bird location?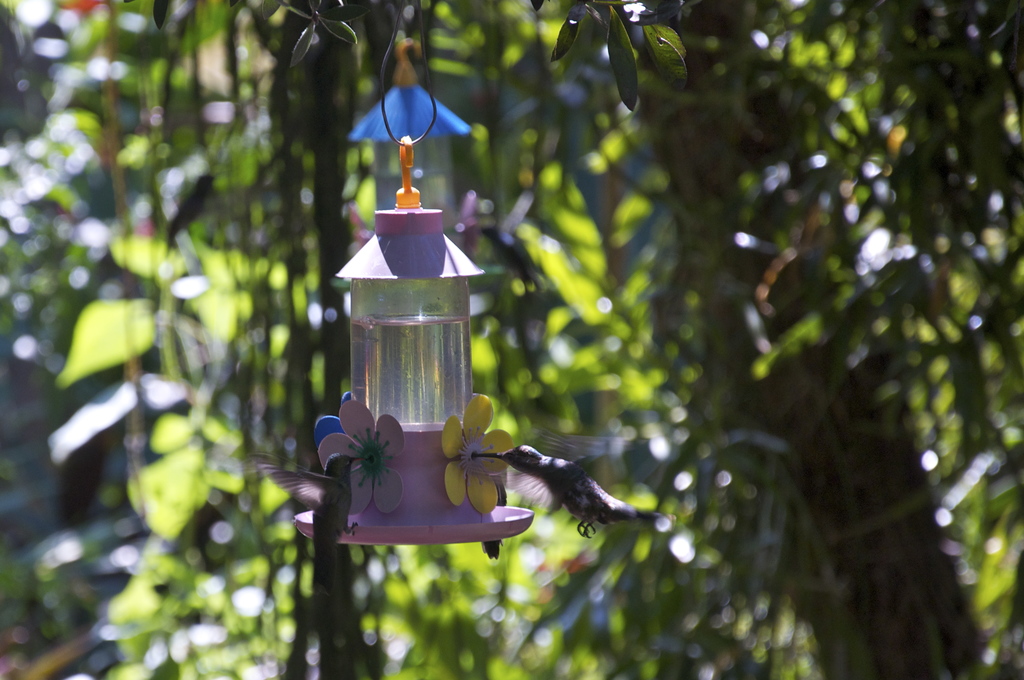
<box>254,452,356,587</box>
